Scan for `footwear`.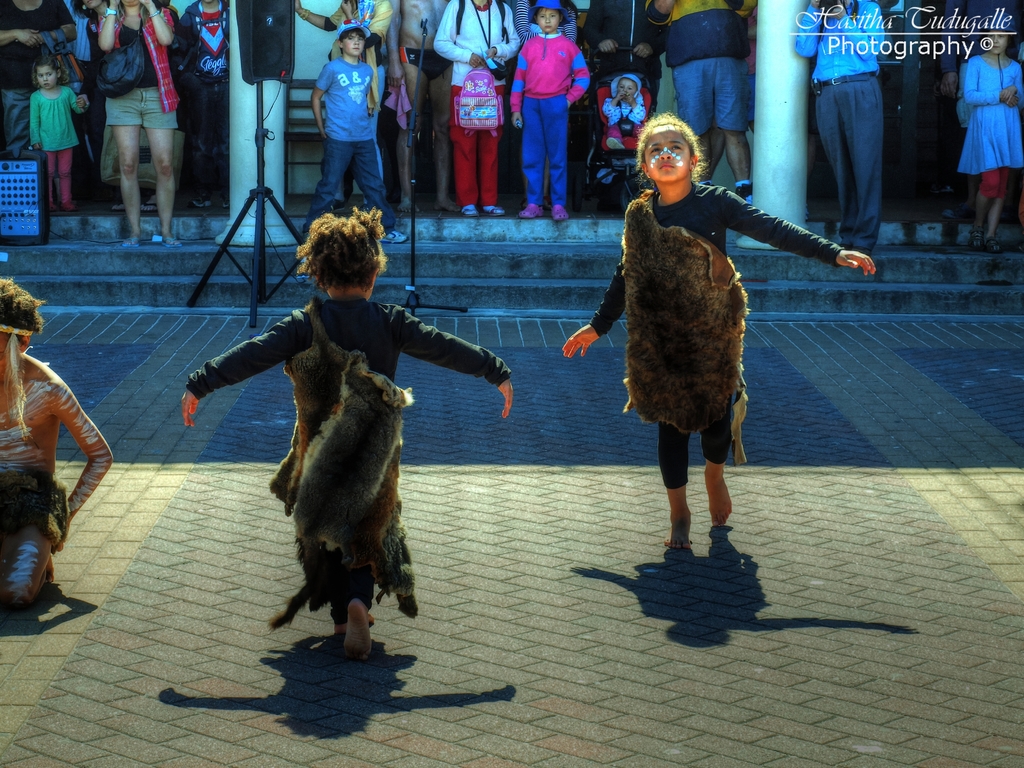
Scan result: bbox=(733, 183, 753, 204).
